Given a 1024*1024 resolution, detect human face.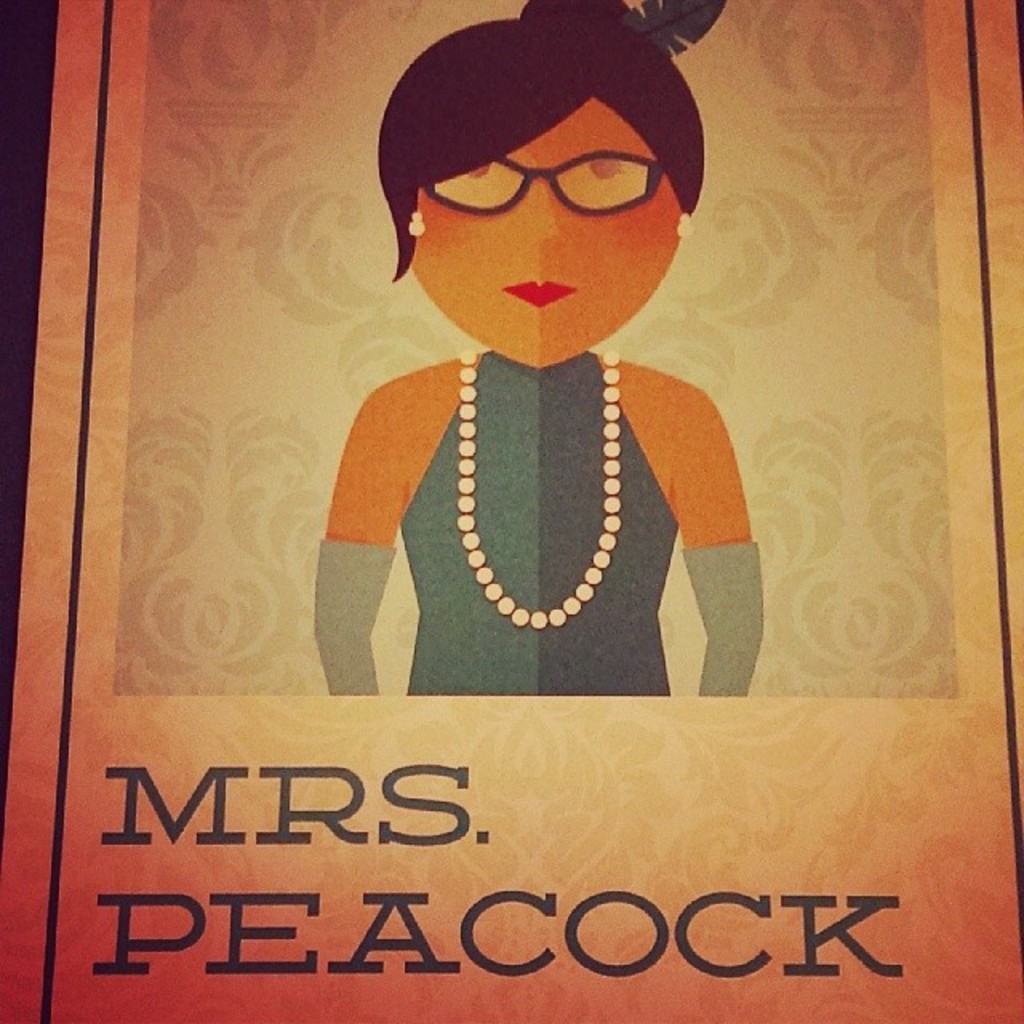
(411, 98, 680, 365).
